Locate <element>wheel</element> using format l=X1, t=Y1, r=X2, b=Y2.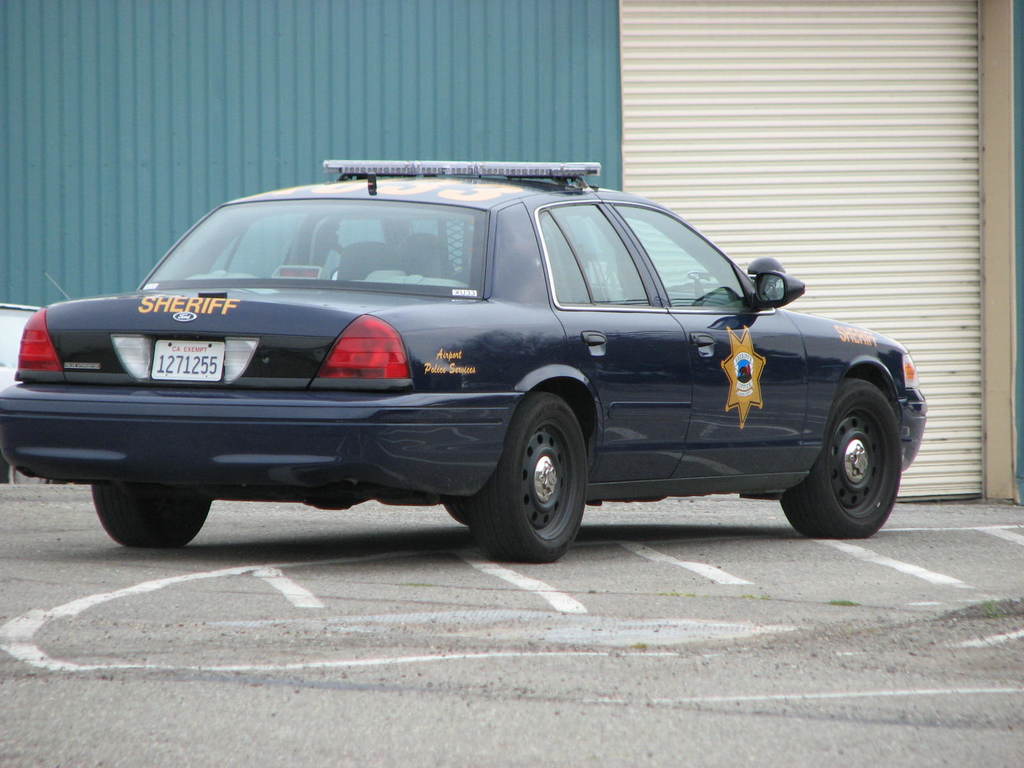
l=444, t=498, r=479, b=523.
